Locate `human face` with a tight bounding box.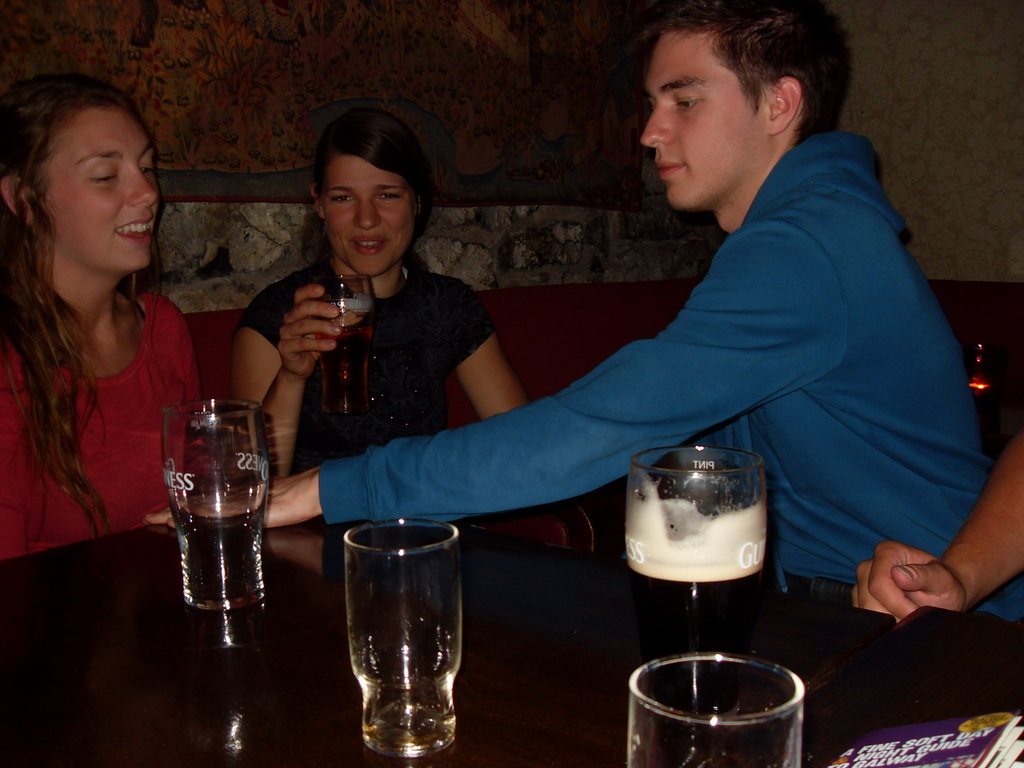
bbox=(325, 152, 413, 274).
